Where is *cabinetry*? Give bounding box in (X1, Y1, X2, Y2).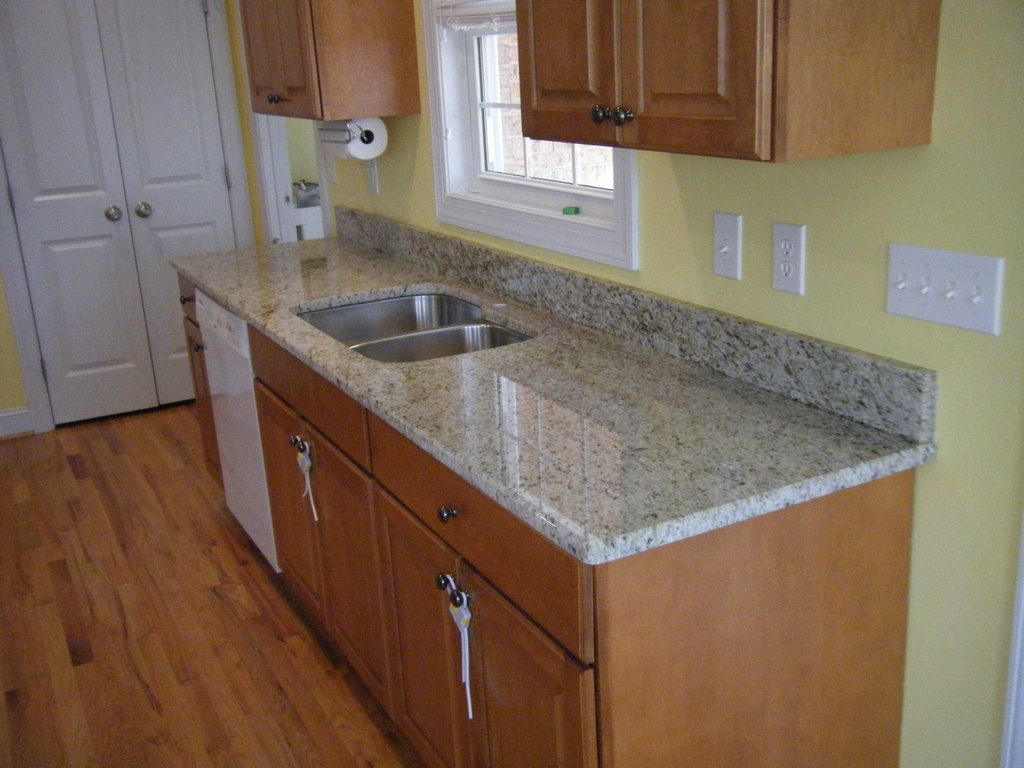
(232, 6, 428, 129).
